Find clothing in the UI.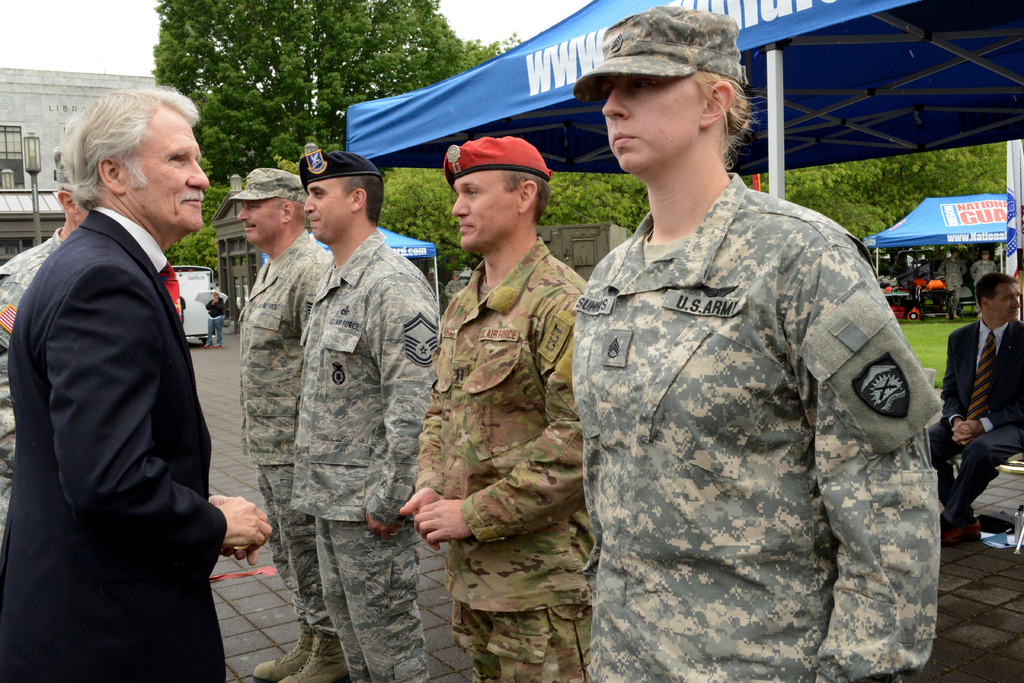
UI element at region(0, 228, 63, 504).
